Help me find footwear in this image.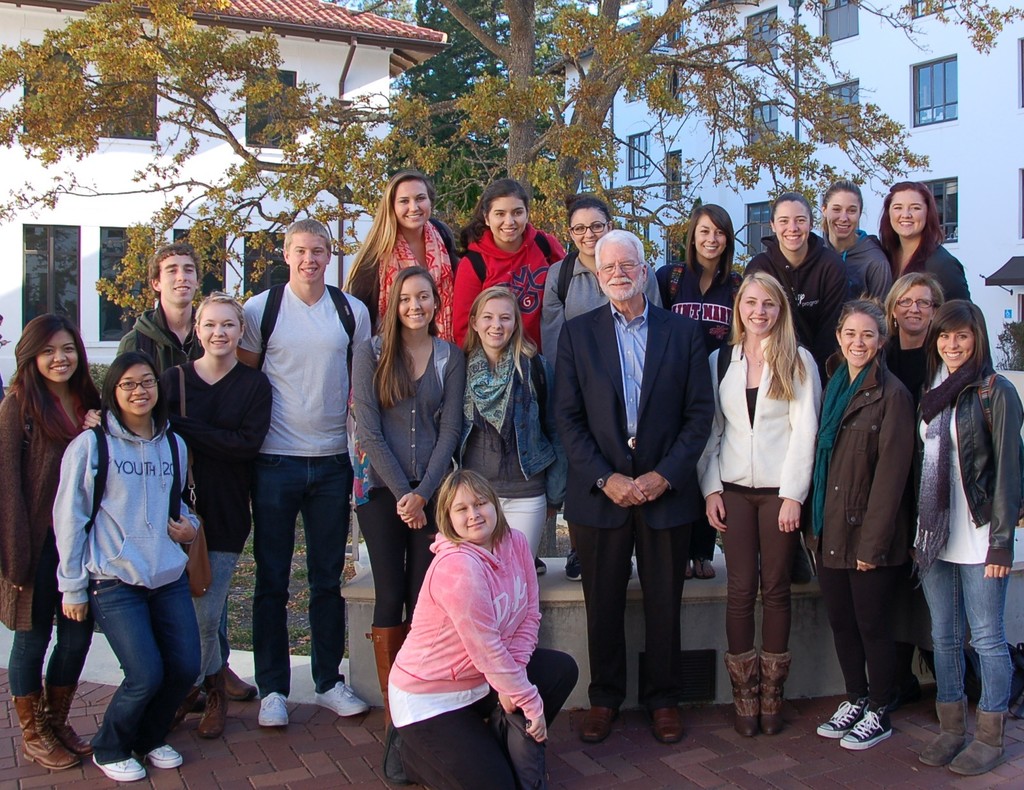
Found it: BBox(577, 705, 617, 738).
